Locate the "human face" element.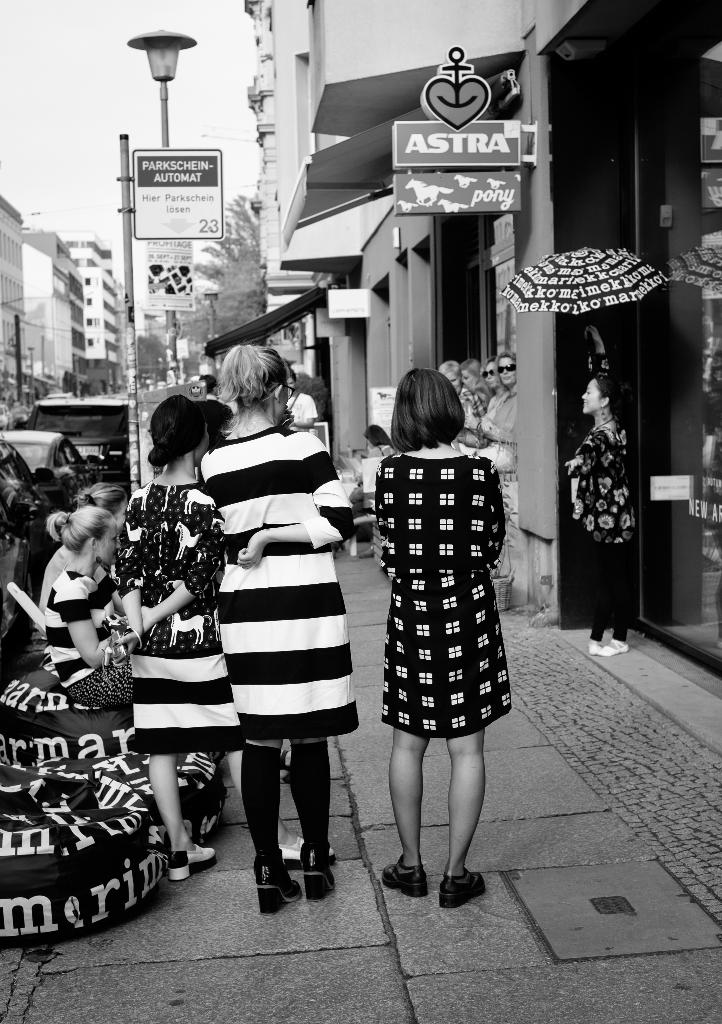
Element bbox: box(106, 491, 134, 536).
